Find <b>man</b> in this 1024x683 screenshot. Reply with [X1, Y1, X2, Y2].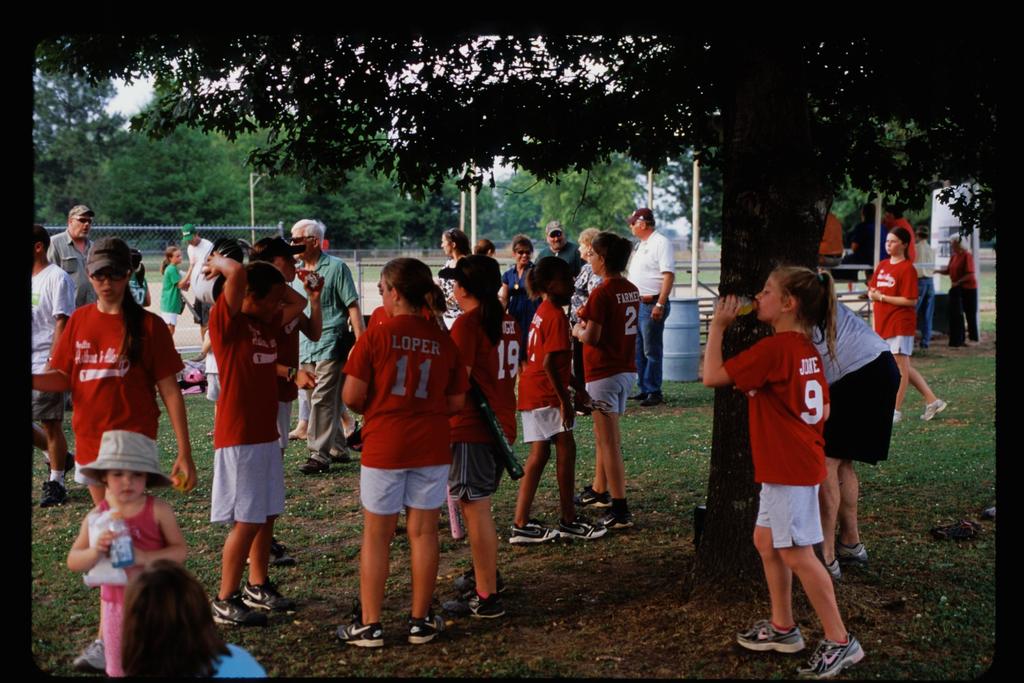
[30, 223, 74, 509].
